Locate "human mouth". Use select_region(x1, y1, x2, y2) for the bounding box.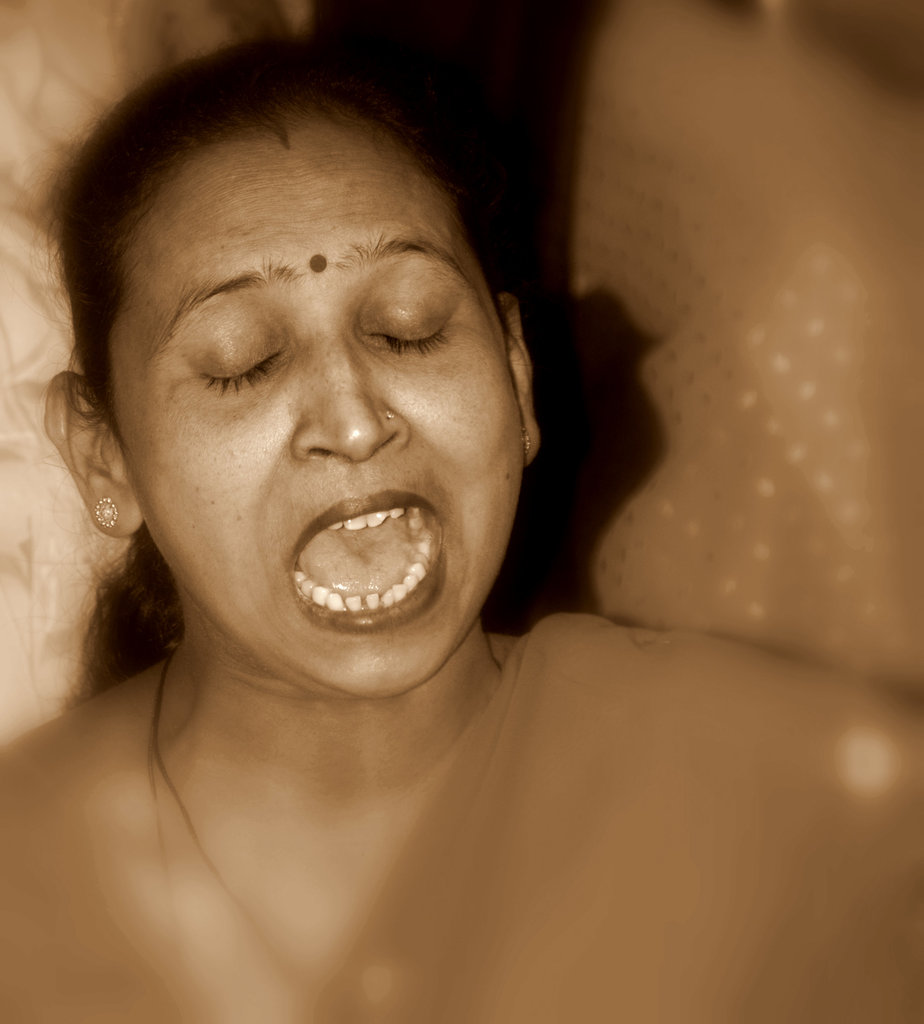
select_region(291, 495, 443, 636).
